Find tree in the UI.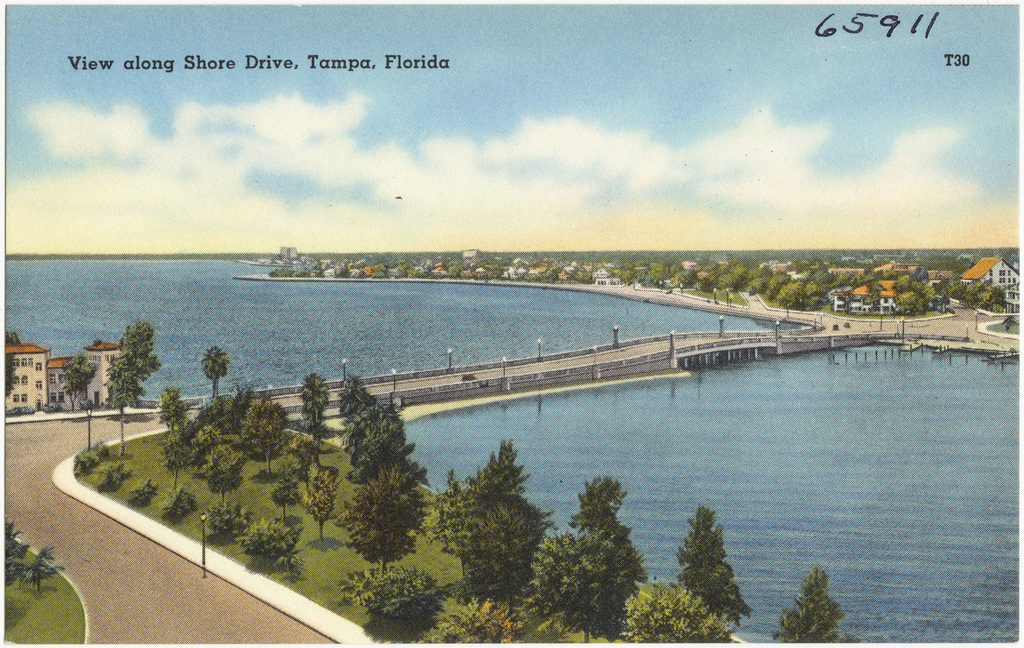
UI element at (x1=770, y1=561, x2=862, y2=647).
